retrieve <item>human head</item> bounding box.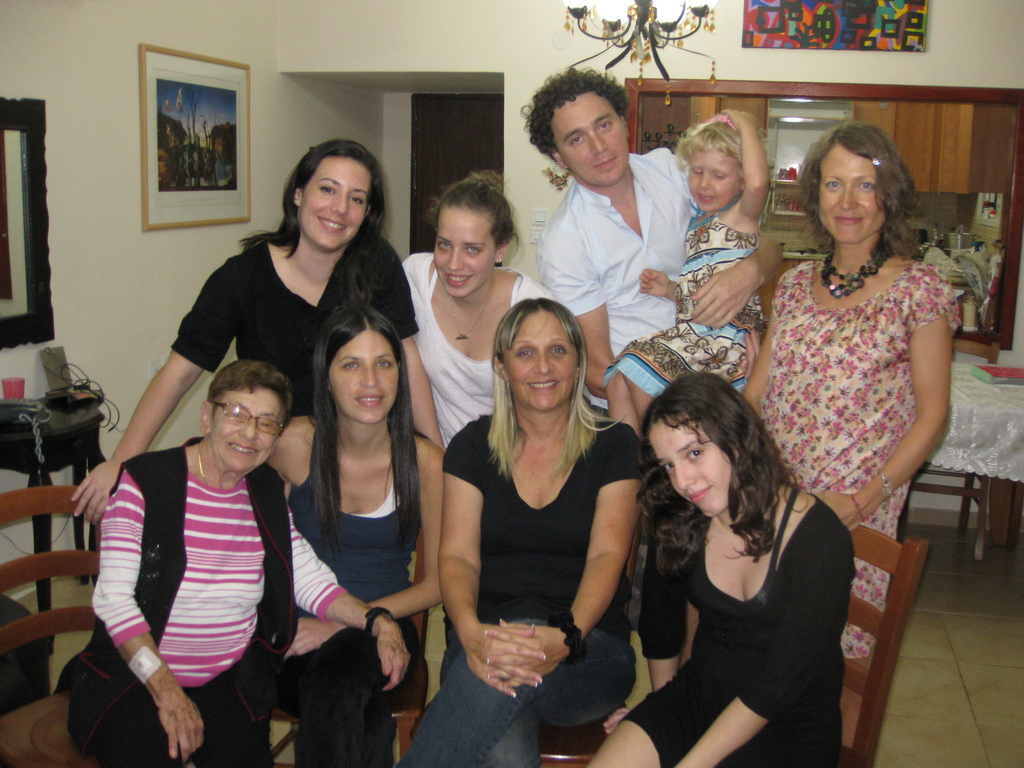
Bounding box: box(537, 72, 631, 188).
